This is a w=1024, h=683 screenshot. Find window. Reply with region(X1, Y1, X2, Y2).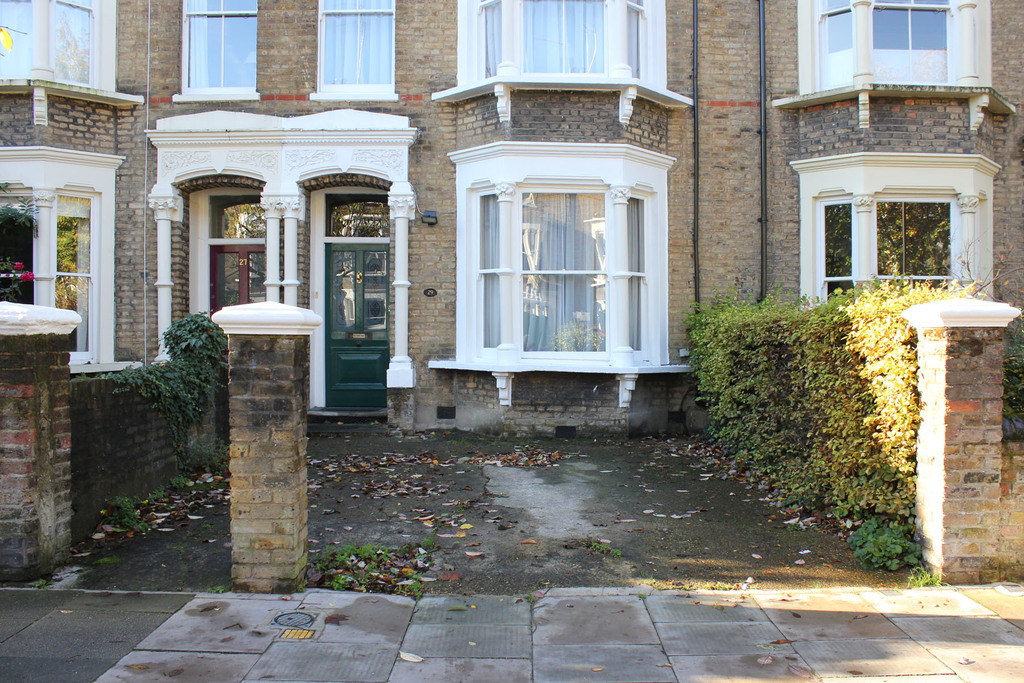
region(459, 0, 668, 92).
